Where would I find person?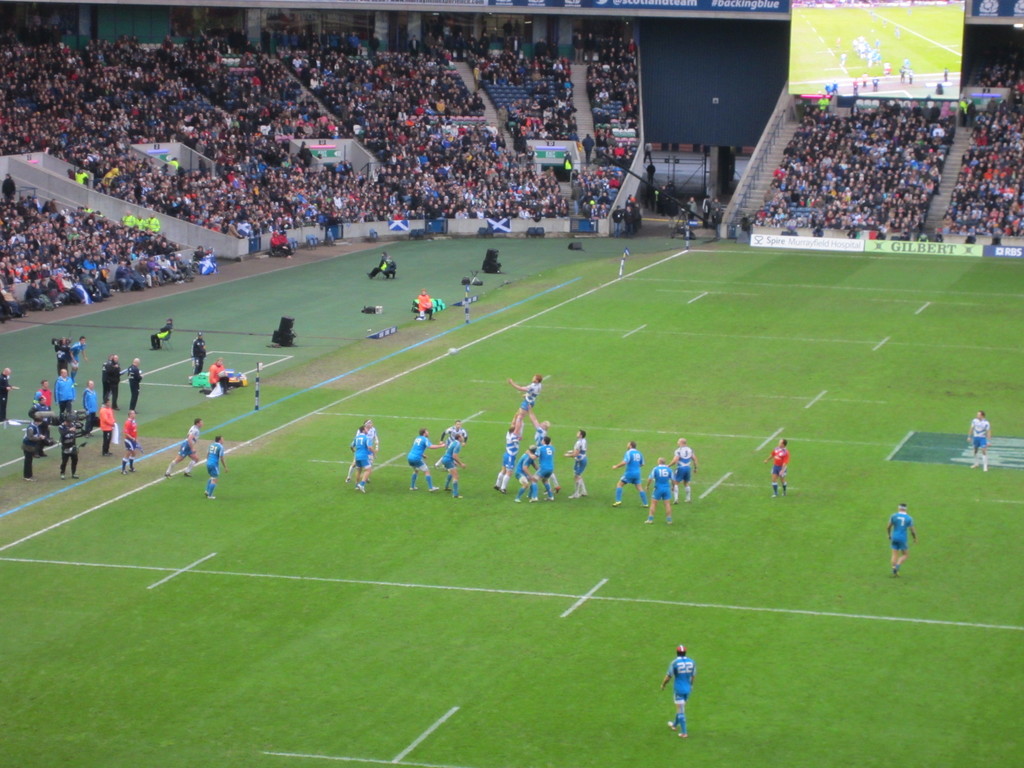
At pyautogui.locateOnScreen(150, 315, 171, 352).
